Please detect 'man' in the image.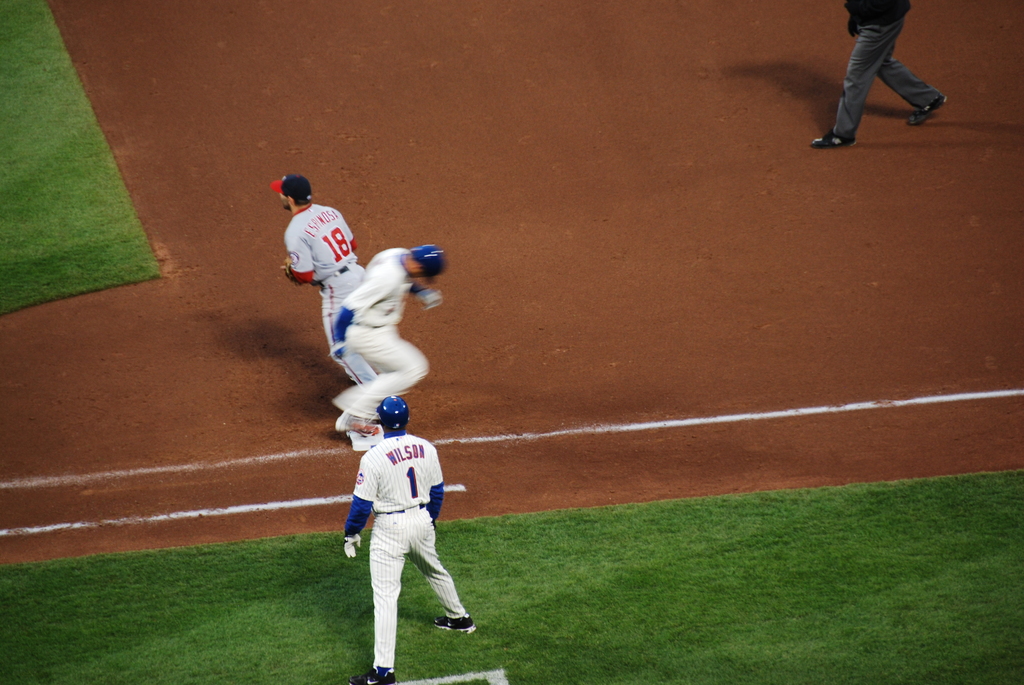
[274,174,364,445].
